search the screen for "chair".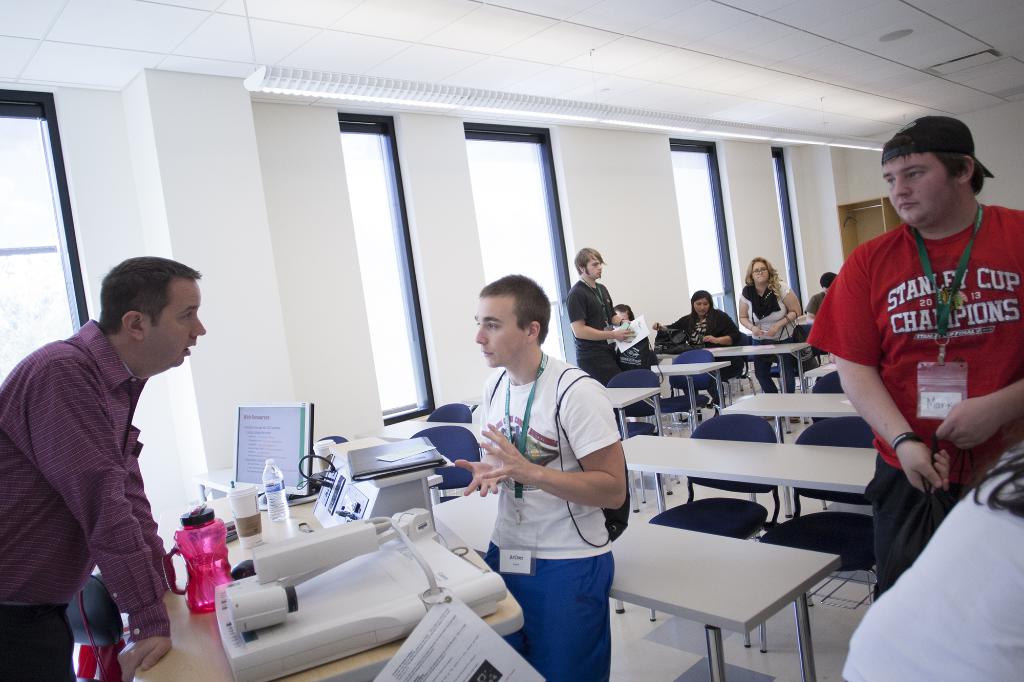
Found at crop(60, 567, 124, 681).
